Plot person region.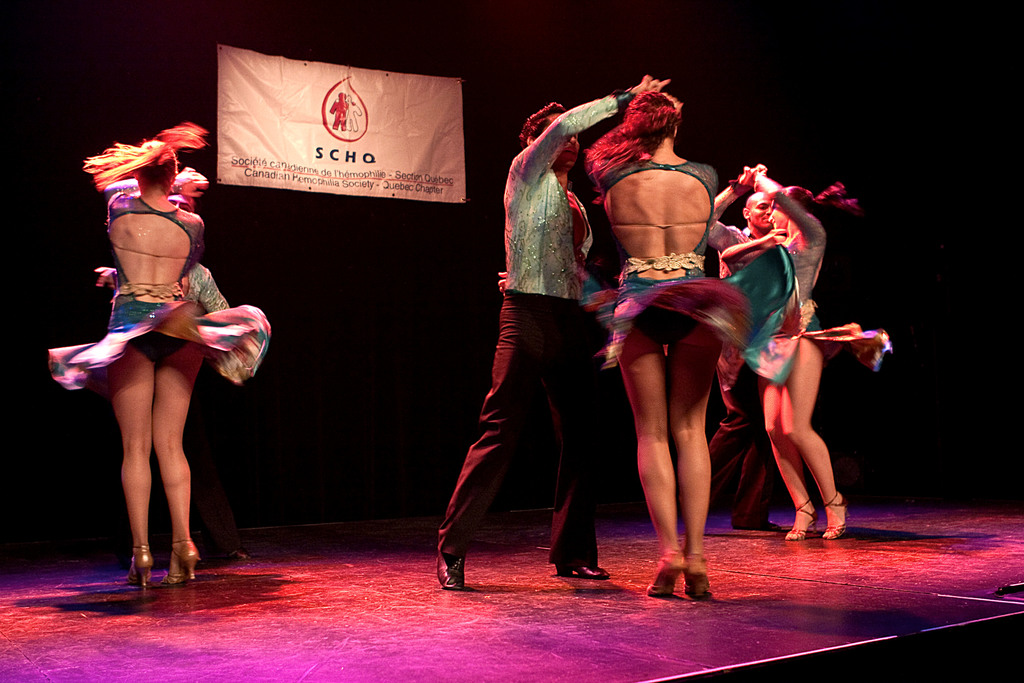
Plotted at Rect(584, 81, 755, 612).
